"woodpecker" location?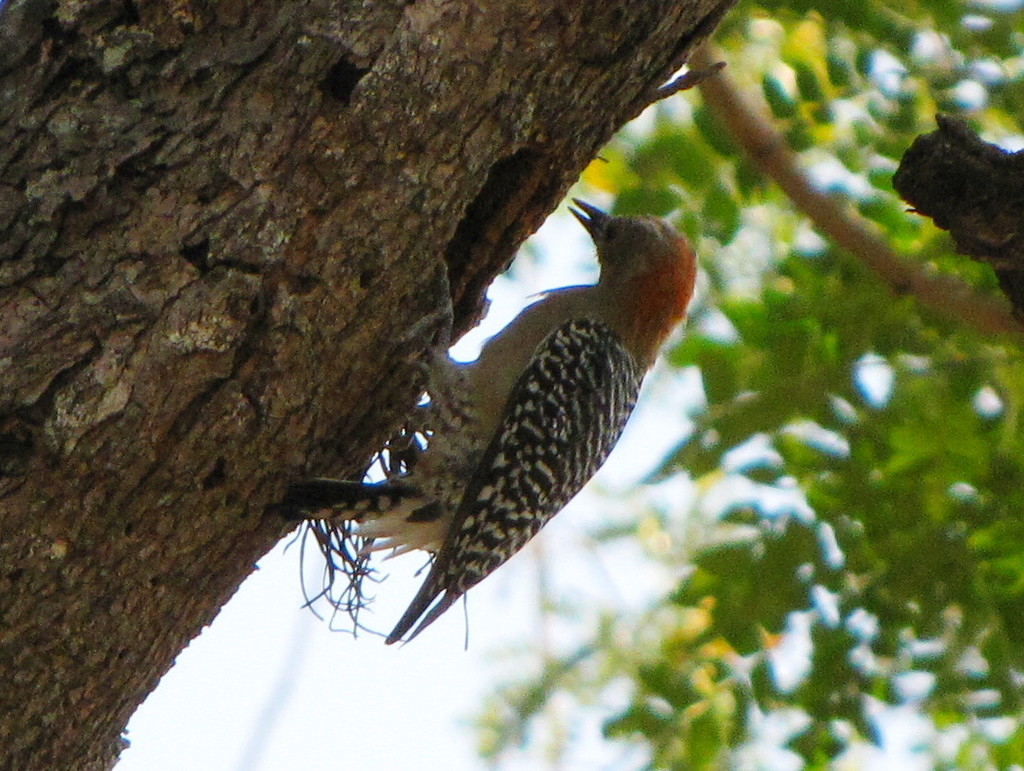
{"x1": 277, "y1": 196, "x2": 704, "y2": 657}
